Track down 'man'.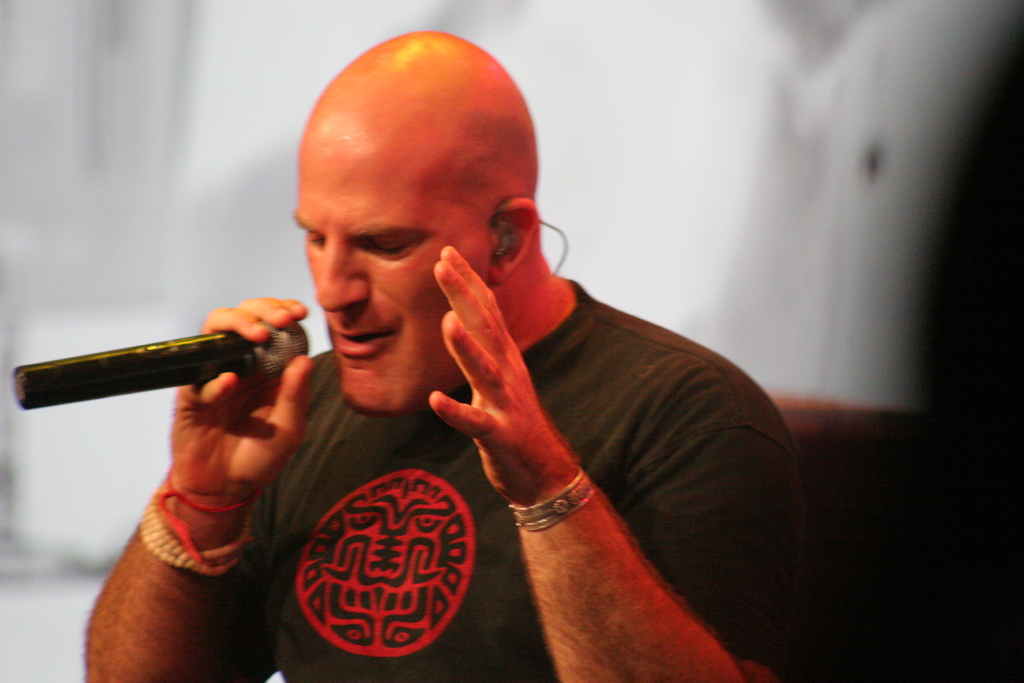
Tracked to detection(63, 63, 775, 675).
